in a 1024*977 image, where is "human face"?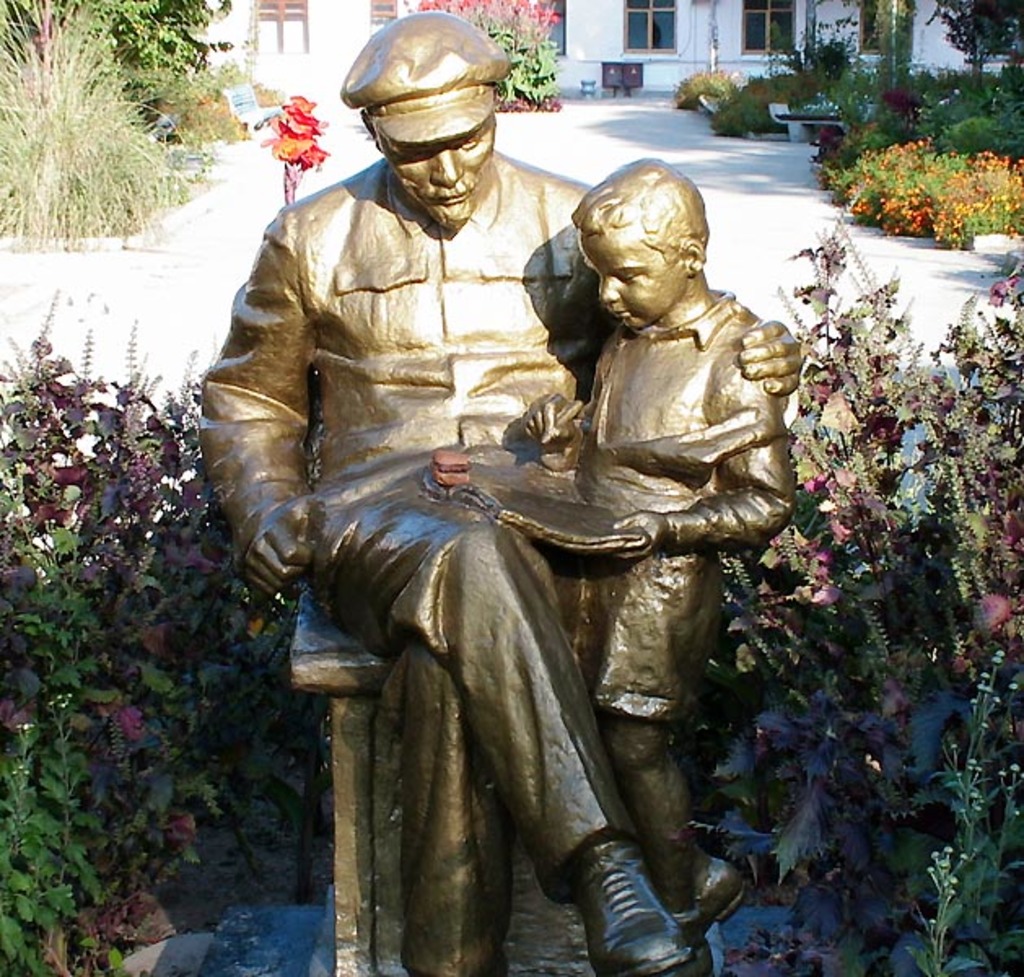
box(562, 155, 692, 334).
